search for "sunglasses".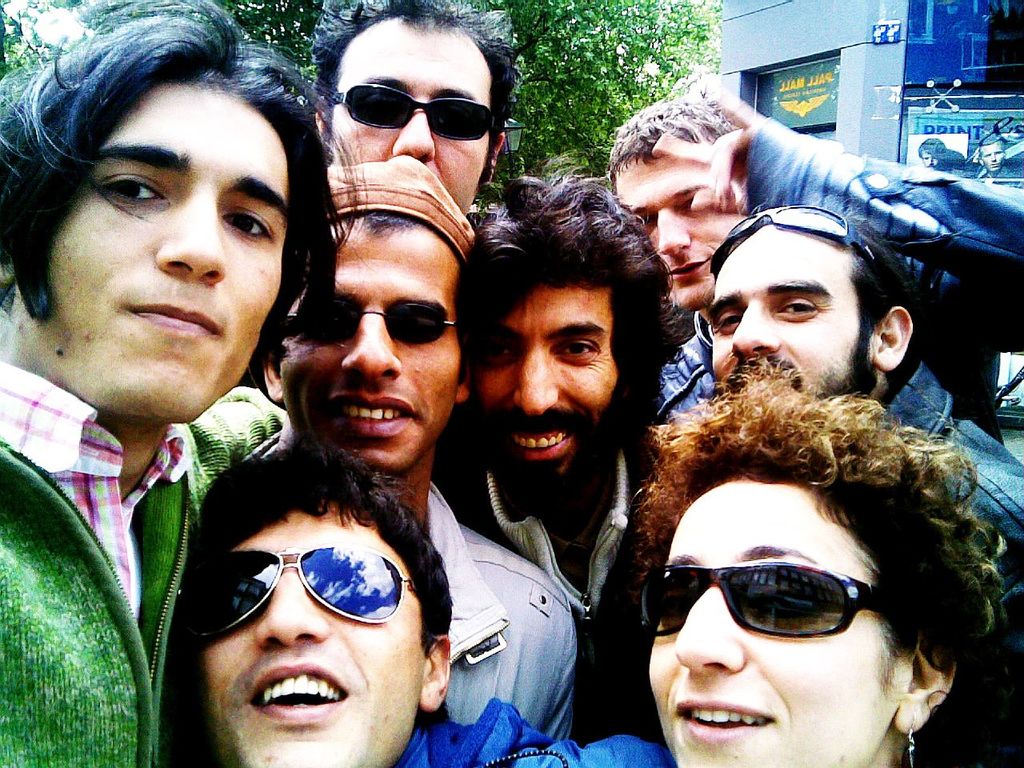
Found at Rect(286, 302, 455, 344).
